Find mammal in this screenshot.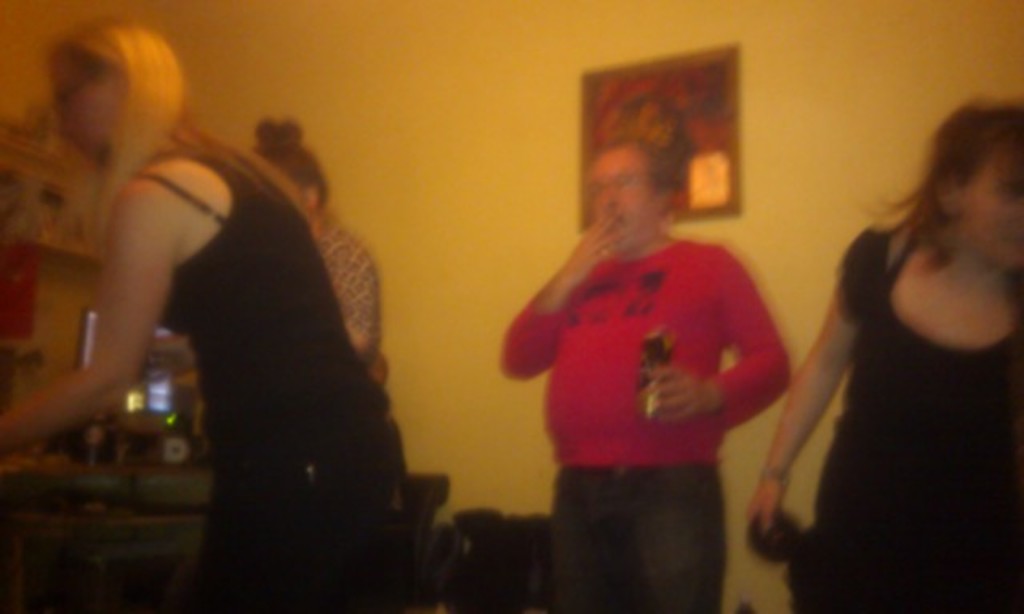
The bounding box for mammal is locate(0, 13, 405, 612).
